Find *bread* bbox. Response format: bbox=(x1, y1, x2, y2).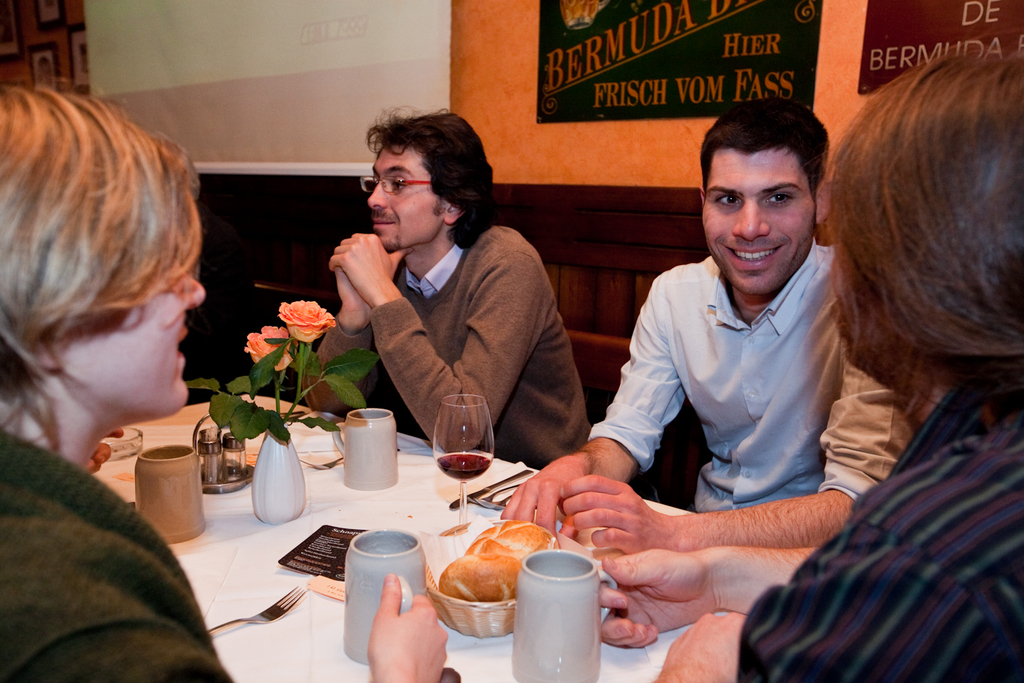
bbox=(440, 529, 535, 624).
